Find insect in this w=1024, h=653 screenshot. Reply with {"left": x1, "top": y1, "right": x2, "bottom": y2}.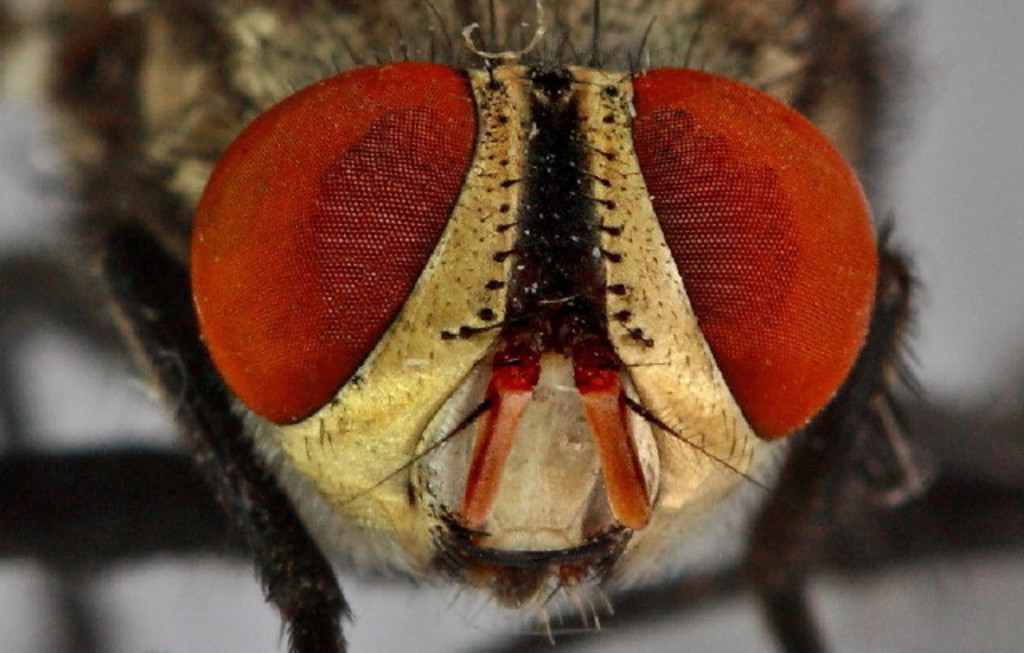
{"left": 2, "top": 0, "right": 946, "bottom": 651}.
